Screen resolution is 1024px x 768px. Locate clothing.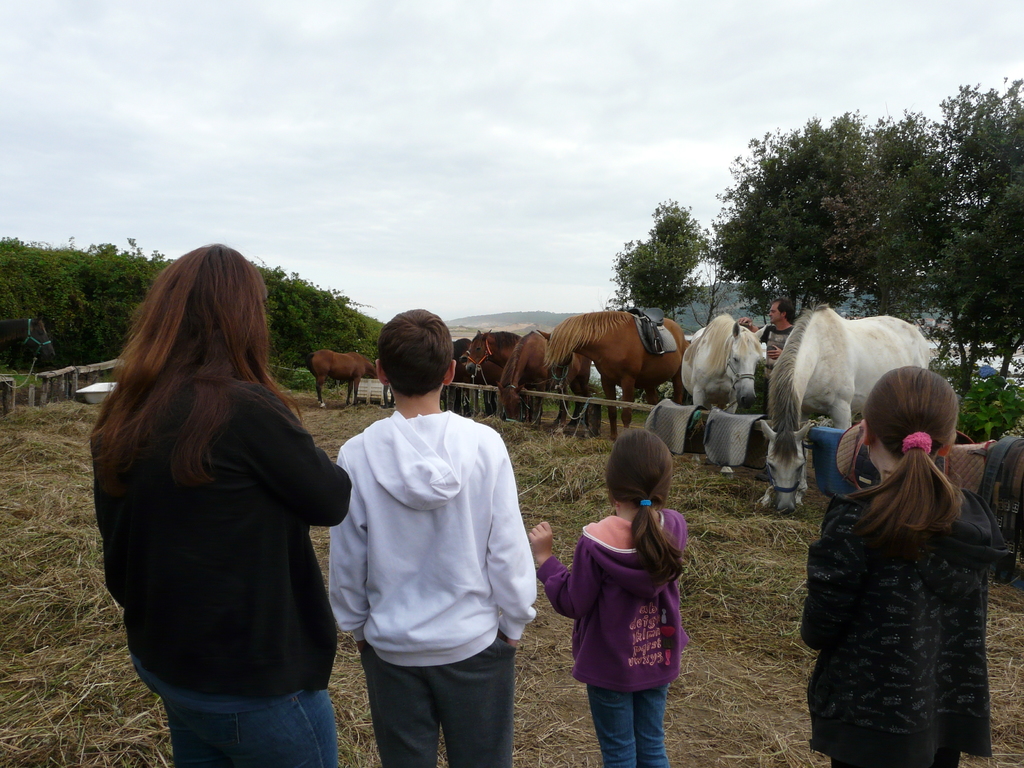
<region>92, 380, 349, 767</region>.
